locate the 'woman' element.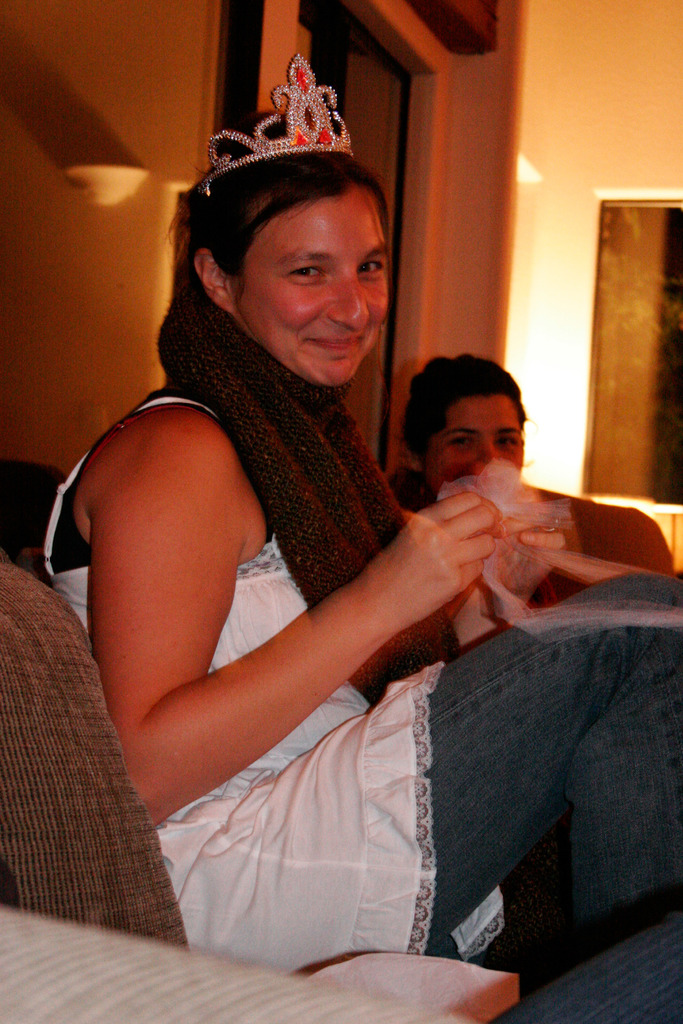
Element bbox: Rect(395, 349, 520, 511).
